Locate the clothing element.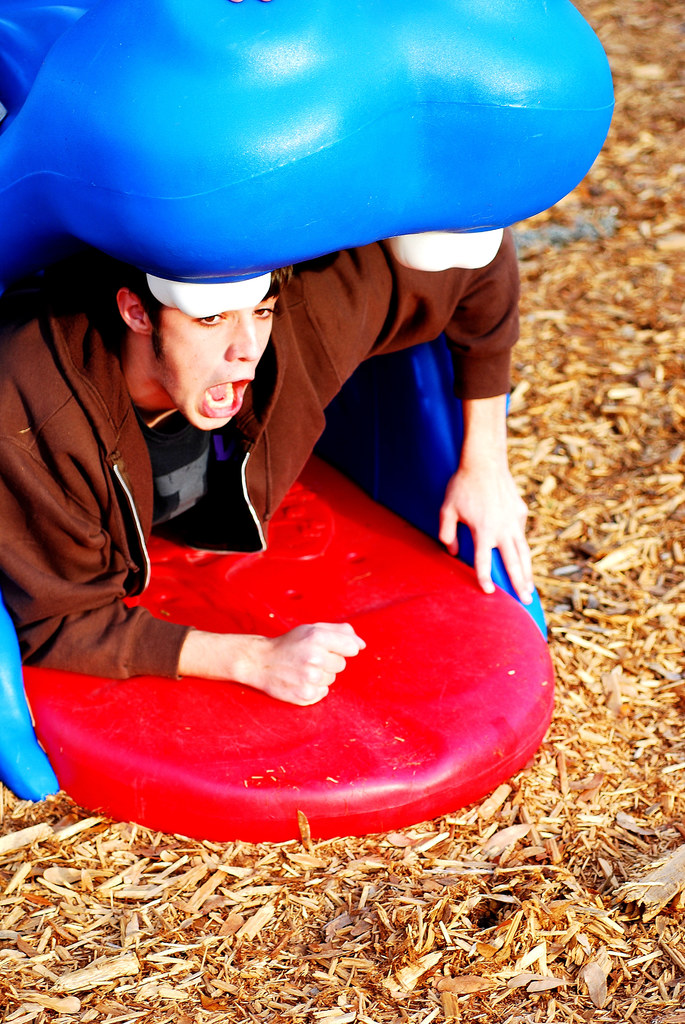
Element bbox: rect(0, 238, 520, 676).
